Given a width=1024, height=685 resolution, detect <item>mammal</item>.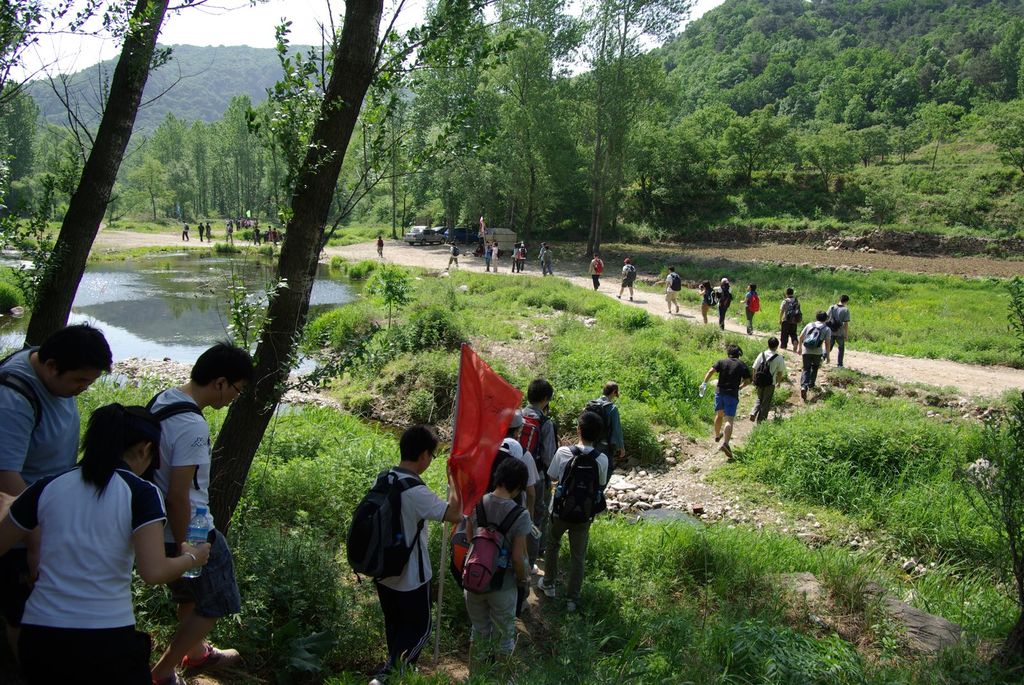
region(538, 239, 547, 264).
